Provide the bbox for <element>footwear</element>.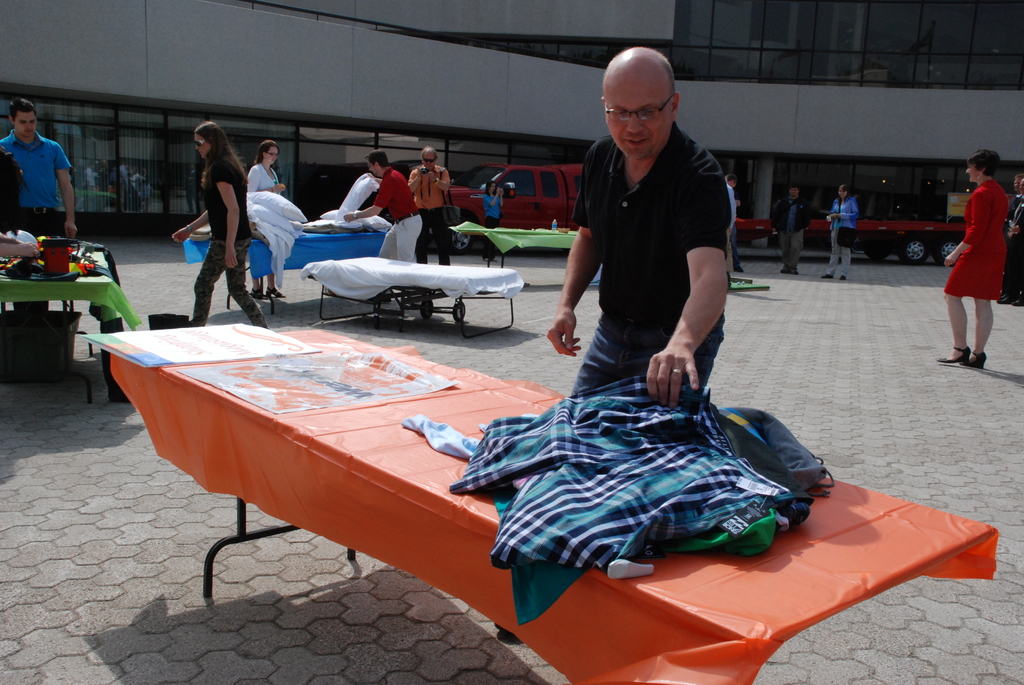
[x1=820, y1=271, x2=836, y2=280].
